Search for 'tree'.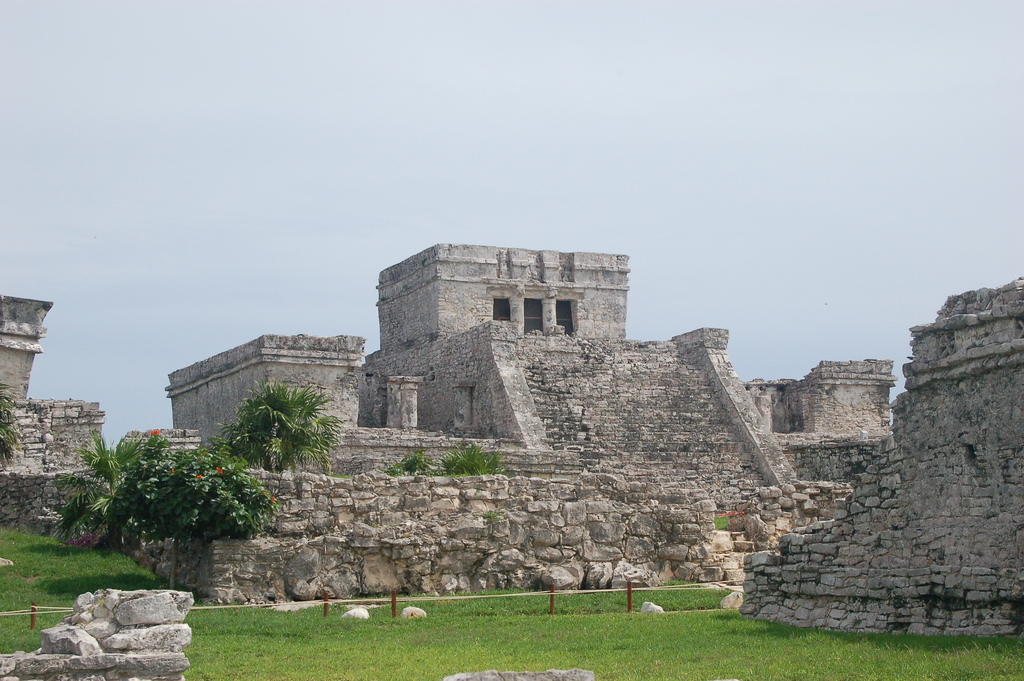
Found at bbox(383, 446, 445, 479).
